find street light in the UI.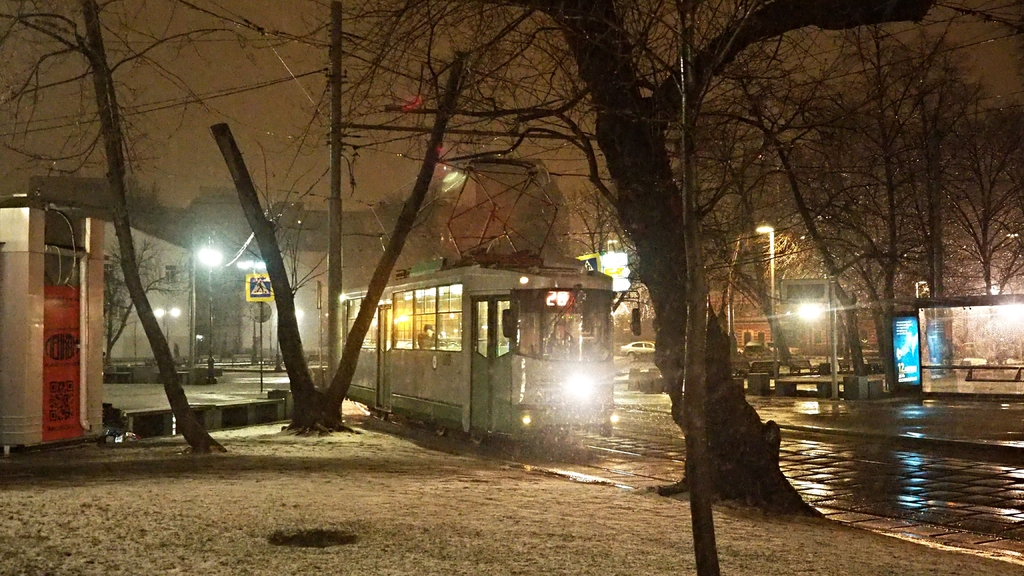
UI element at crop(202, 241, 227, 369).
